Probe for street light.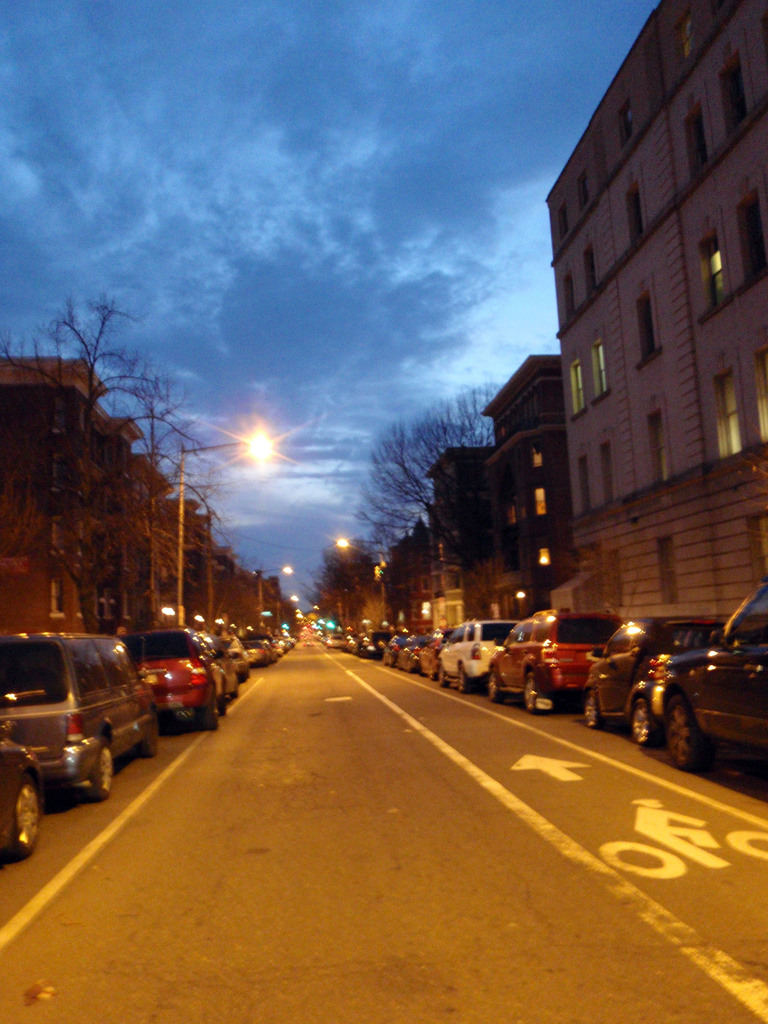
Probe result: (left=330, top=531, right=392, bottom=632).
